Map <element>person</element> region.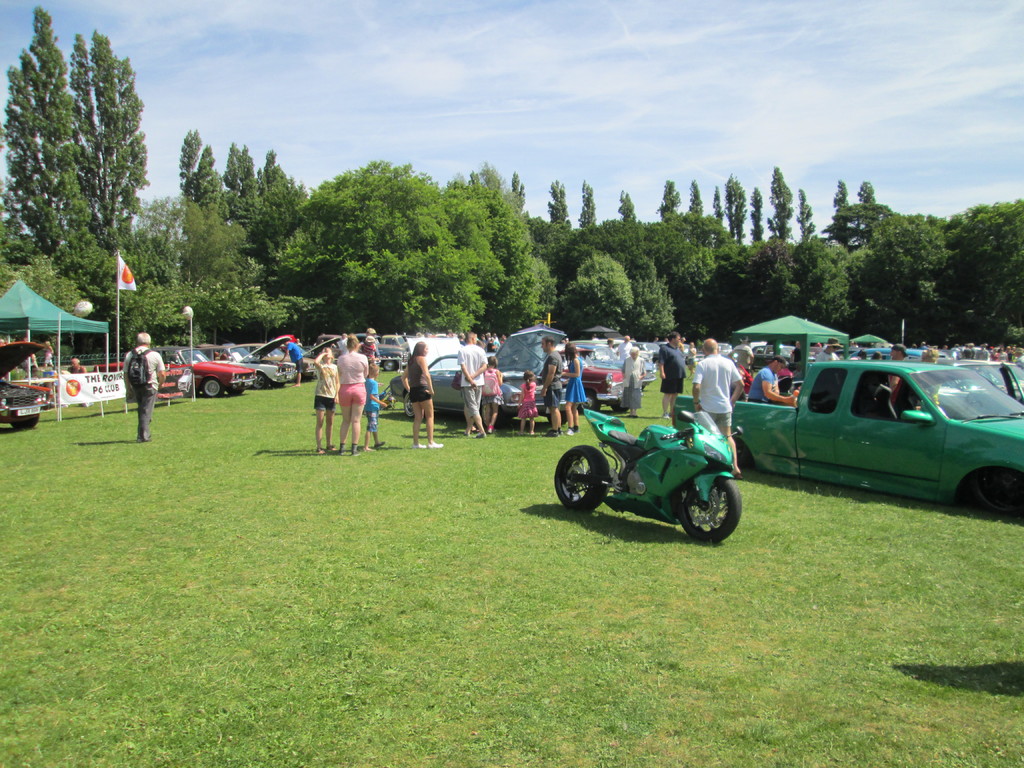
Mapped to bbox(619, 344, 646, 417).
